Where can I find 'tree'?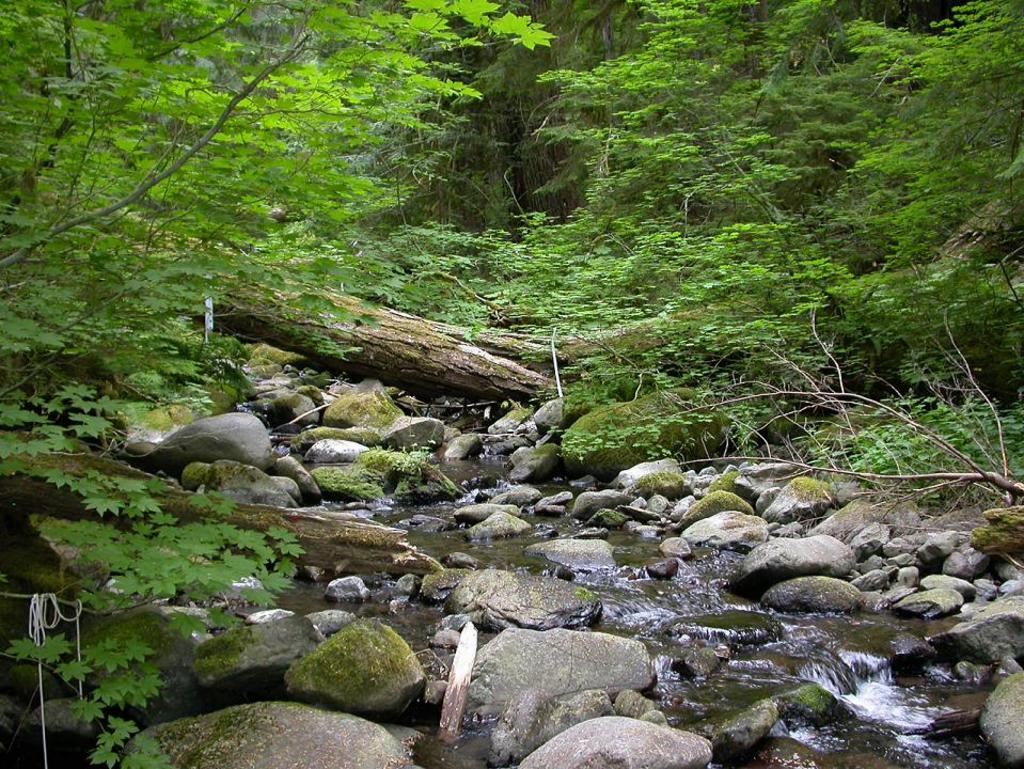
You can find it at [left=2, top=0, right=1023, bottom=768].
